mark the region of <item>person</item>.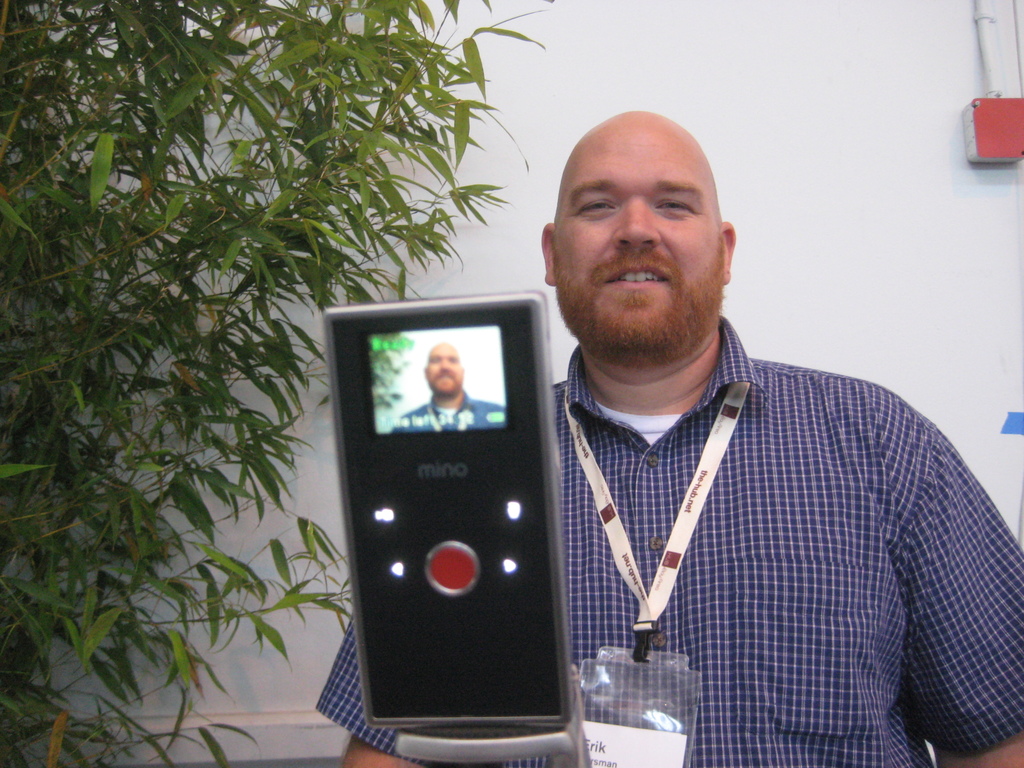
Region: 390:346:513:433.
